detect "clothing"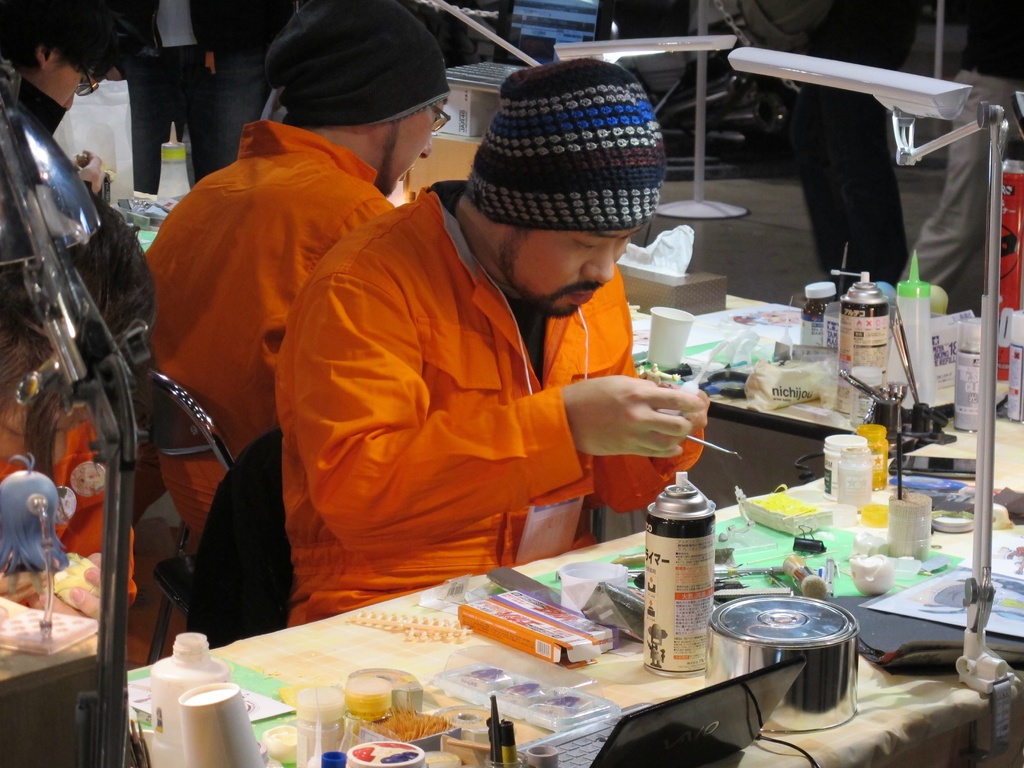
left=276, top=183, right=701, bottom=632
